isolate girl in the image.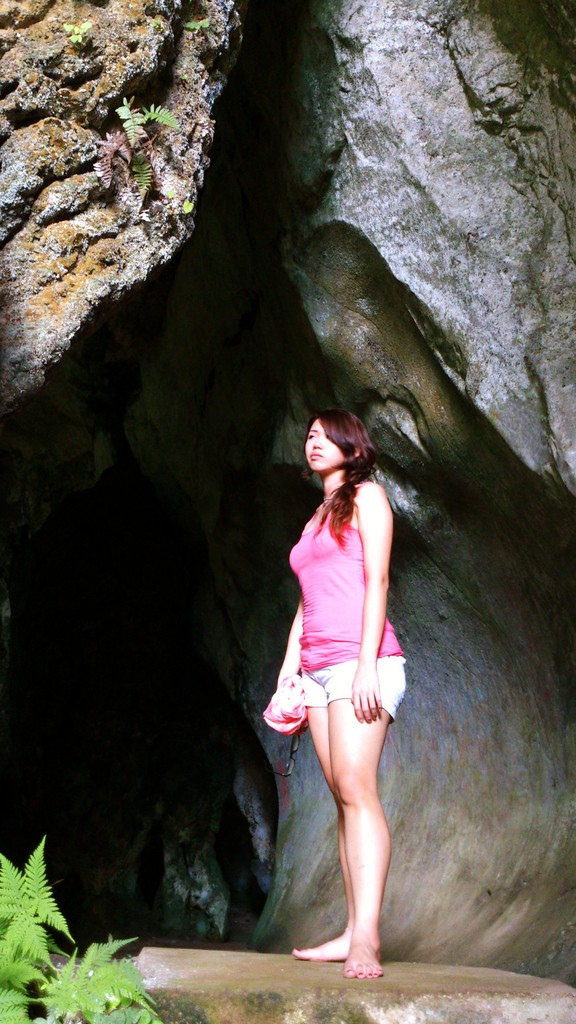
Isolated region: bbox=[263, 408, 410, 980].
